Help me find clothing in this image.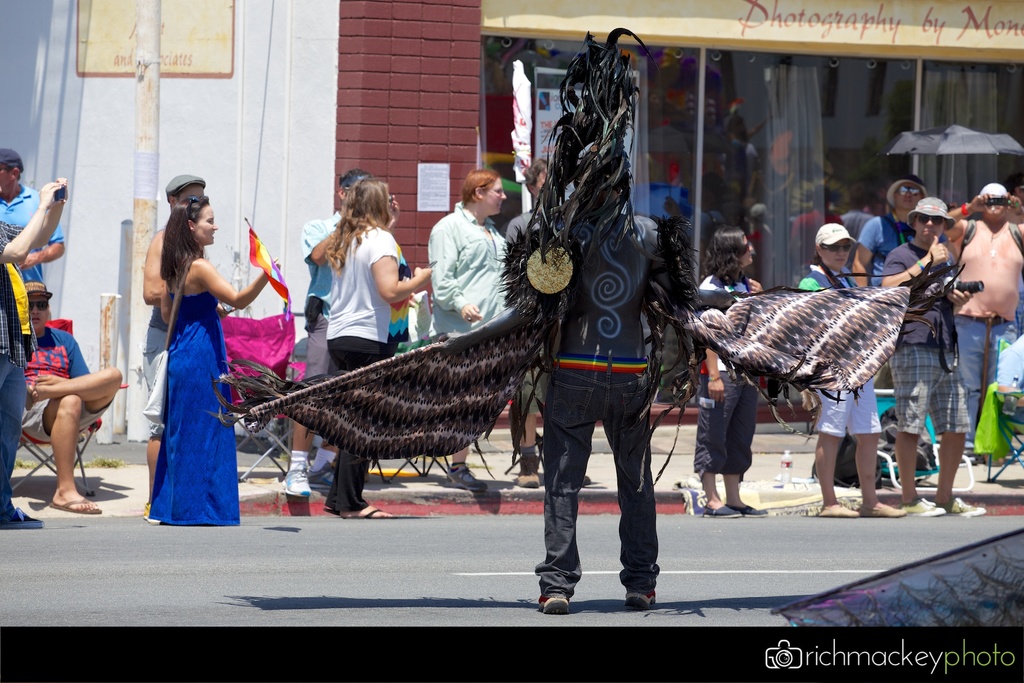
Found it: 0 220 25 517.
